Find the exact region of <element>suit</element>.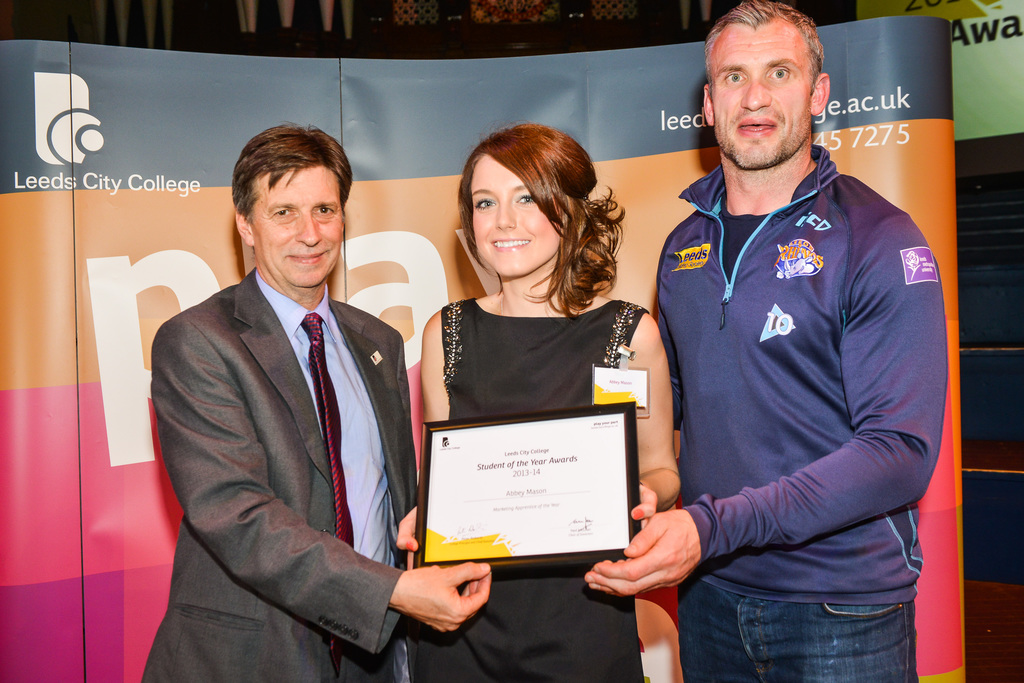
Exact region: bbox=(140, 159, 450, 675).
